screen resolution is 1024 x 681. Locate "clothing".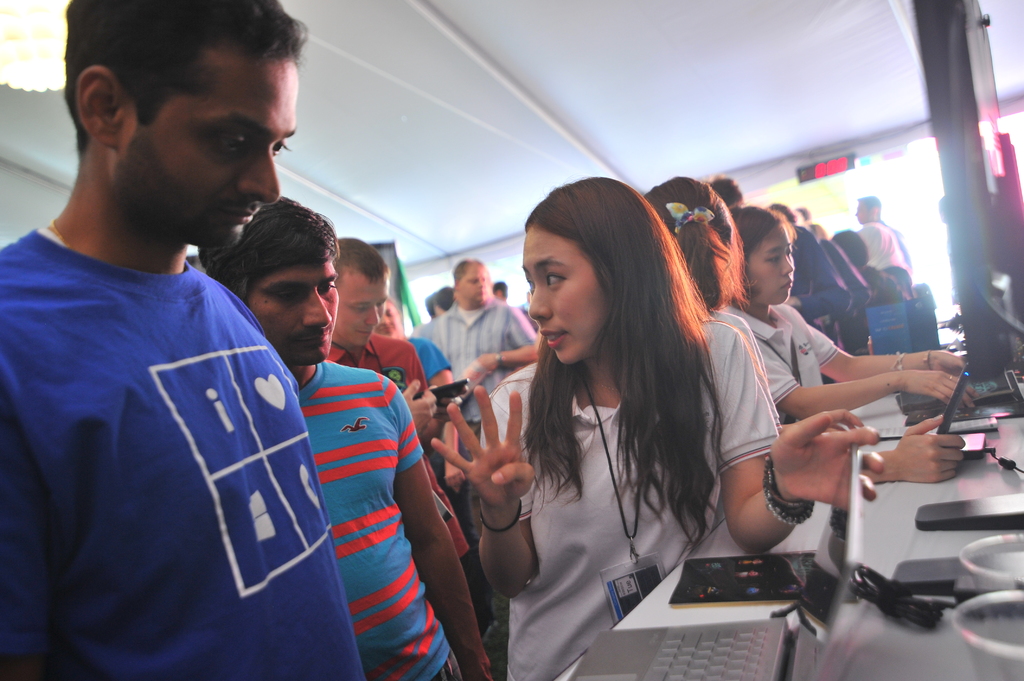
region(876, 261, 906, 310).
